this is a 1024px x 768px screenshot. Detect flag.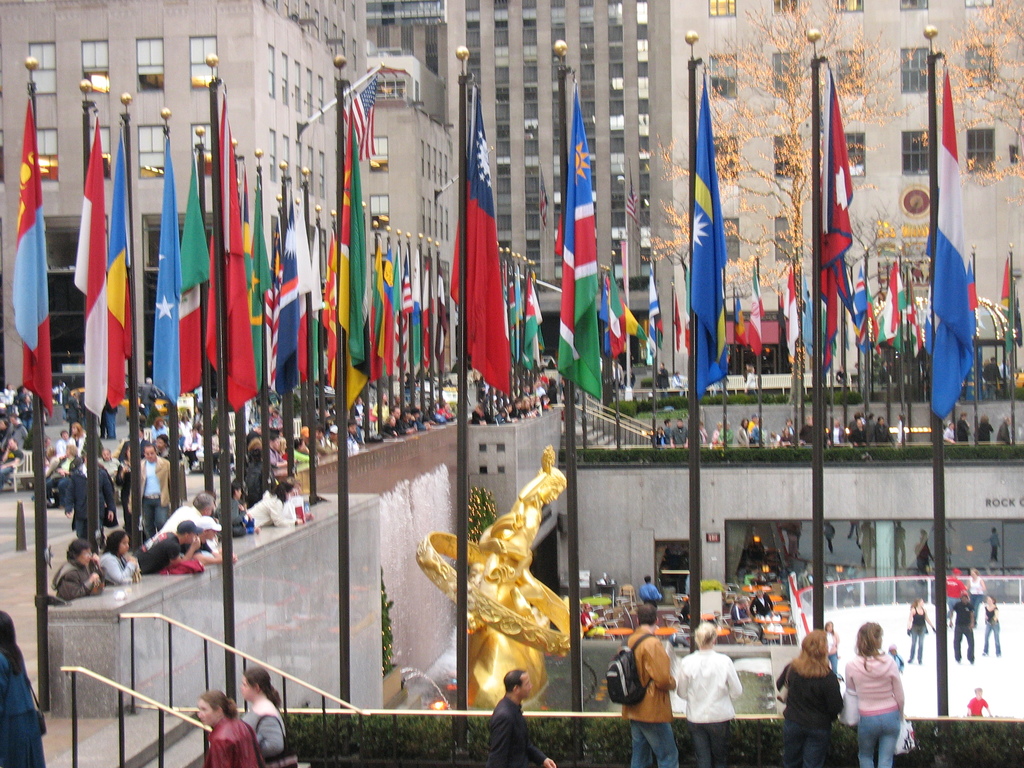
box(735, 277, 746, 349).
